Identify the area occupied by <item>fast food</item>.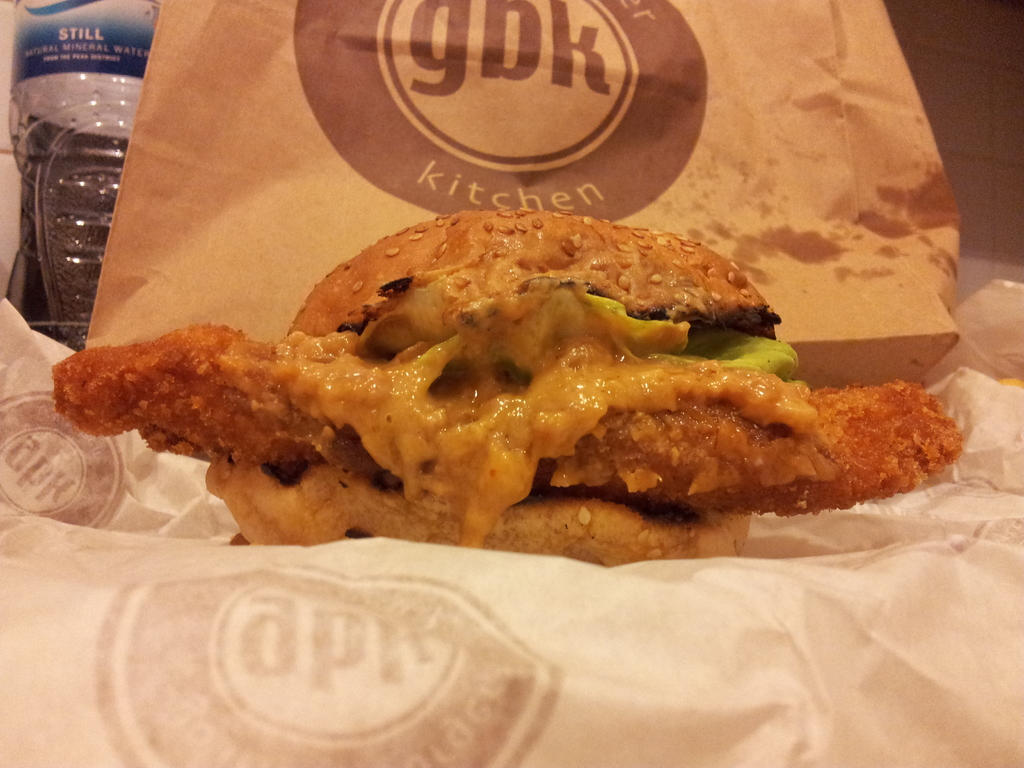
Area: left=52, top=194, right=917, bottom=532.
